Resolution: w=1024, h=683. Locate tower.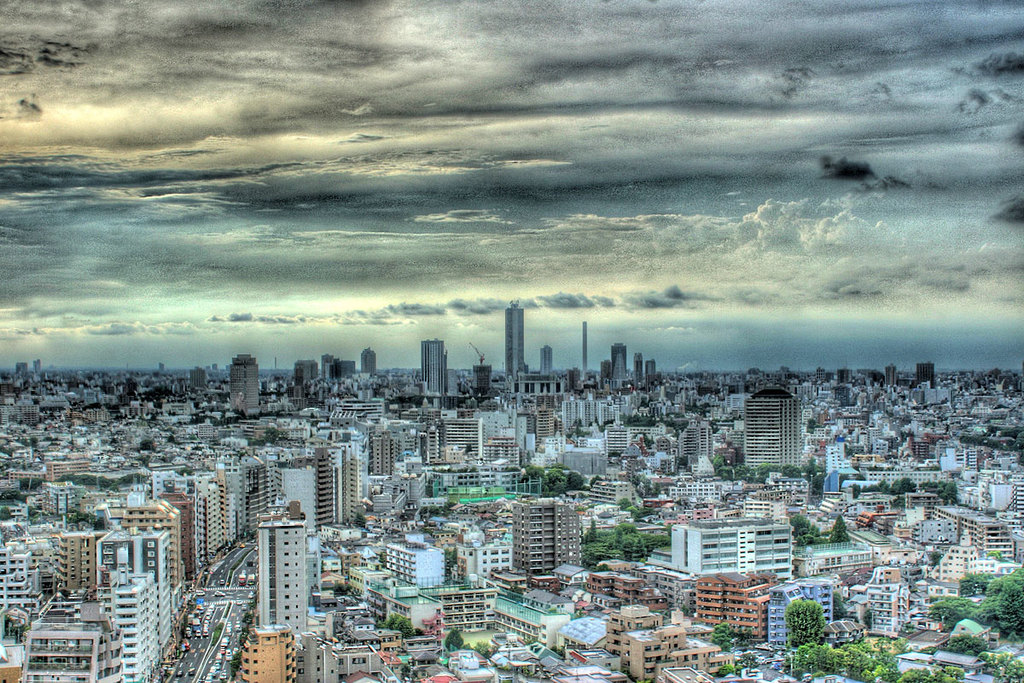
bbox=(419, 336, 453, 396).
